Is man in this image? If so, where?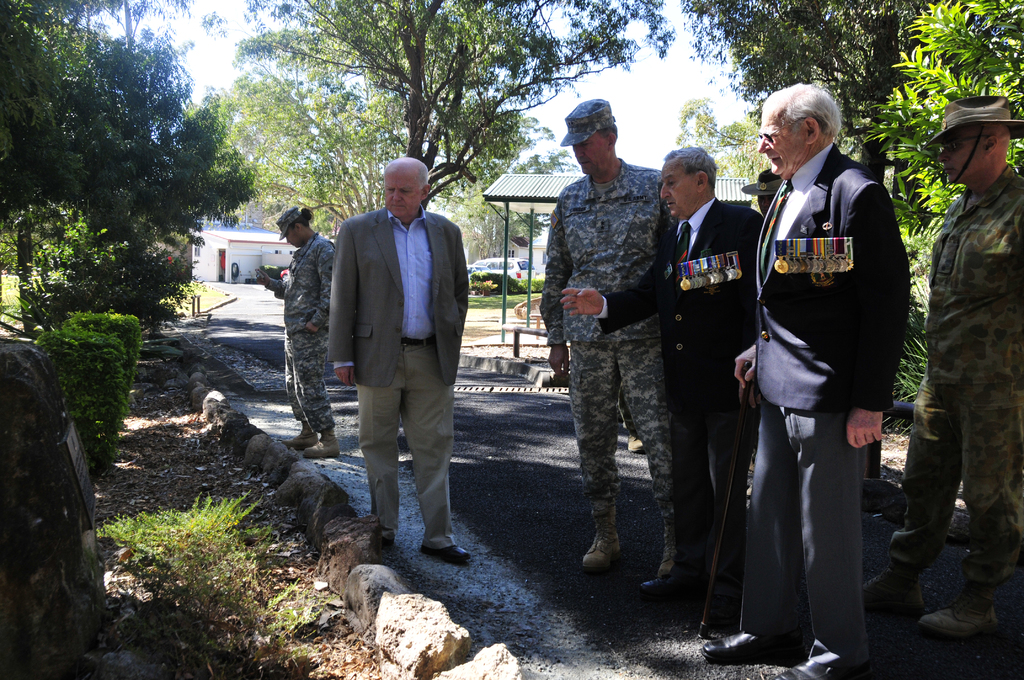
Yes, at crop(742, 162, 783, 208).
